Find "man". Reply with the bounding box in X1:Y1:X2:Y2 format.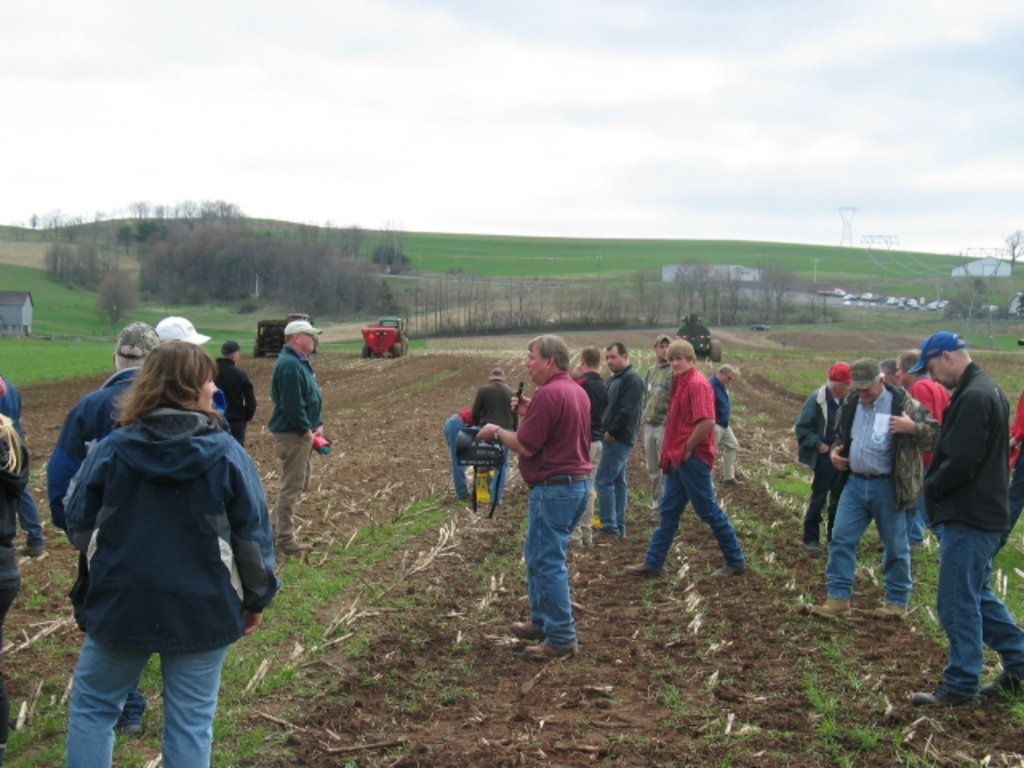
894:350:947:475.
